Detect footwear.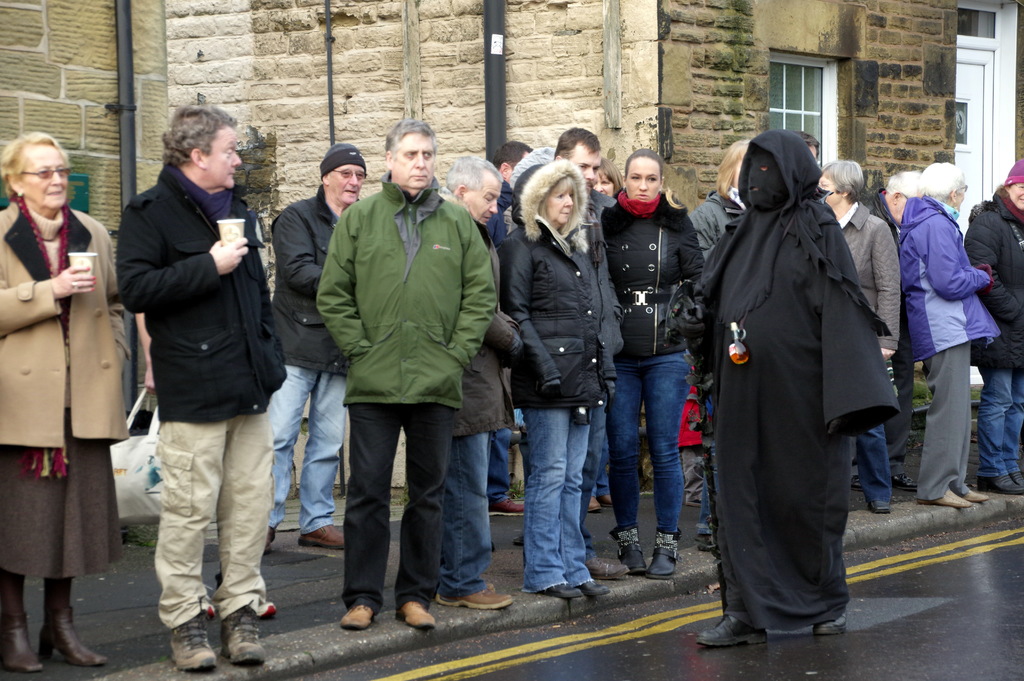
Detected at box=[395, 598, 436, 632].
